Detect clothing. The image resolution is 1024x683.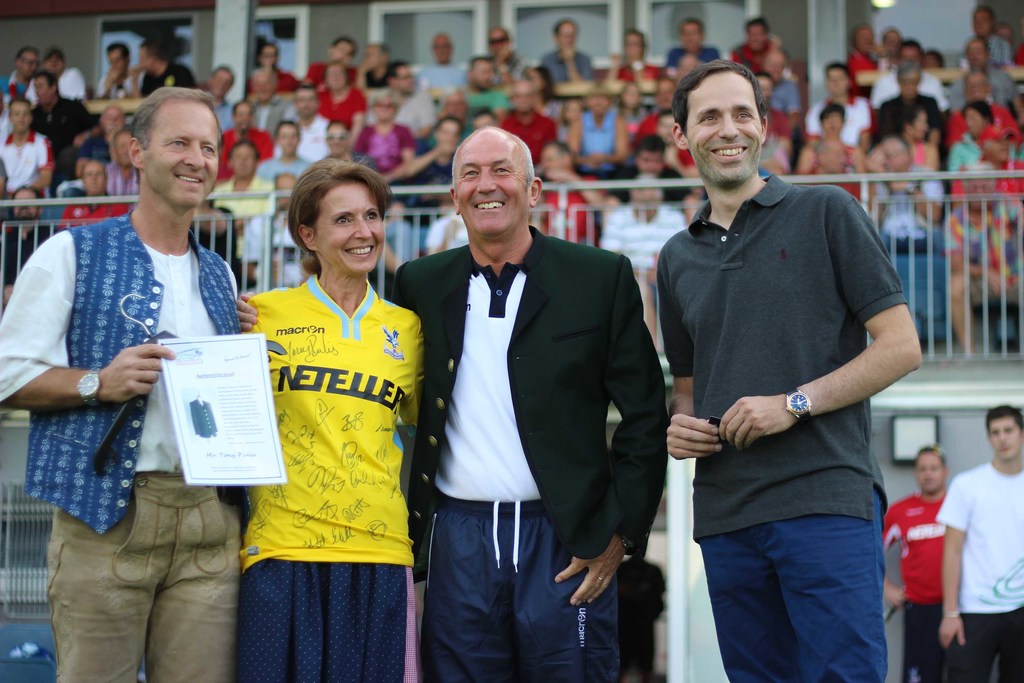
<region>807, 96, 872, 152</region>.
